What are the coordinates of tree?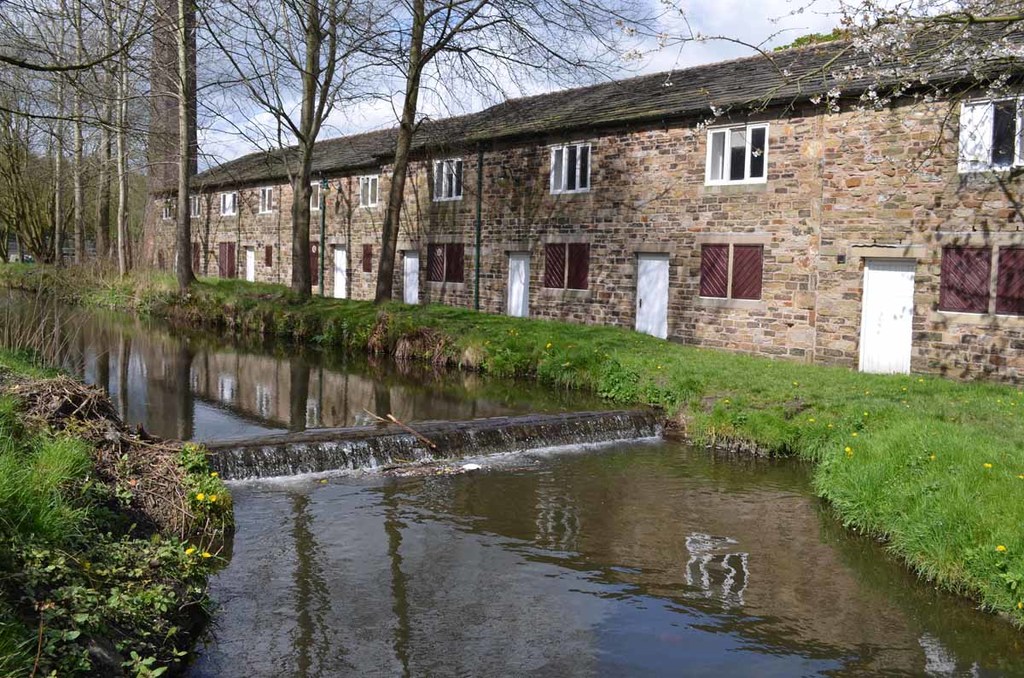
(88, 155, 151, 273).
